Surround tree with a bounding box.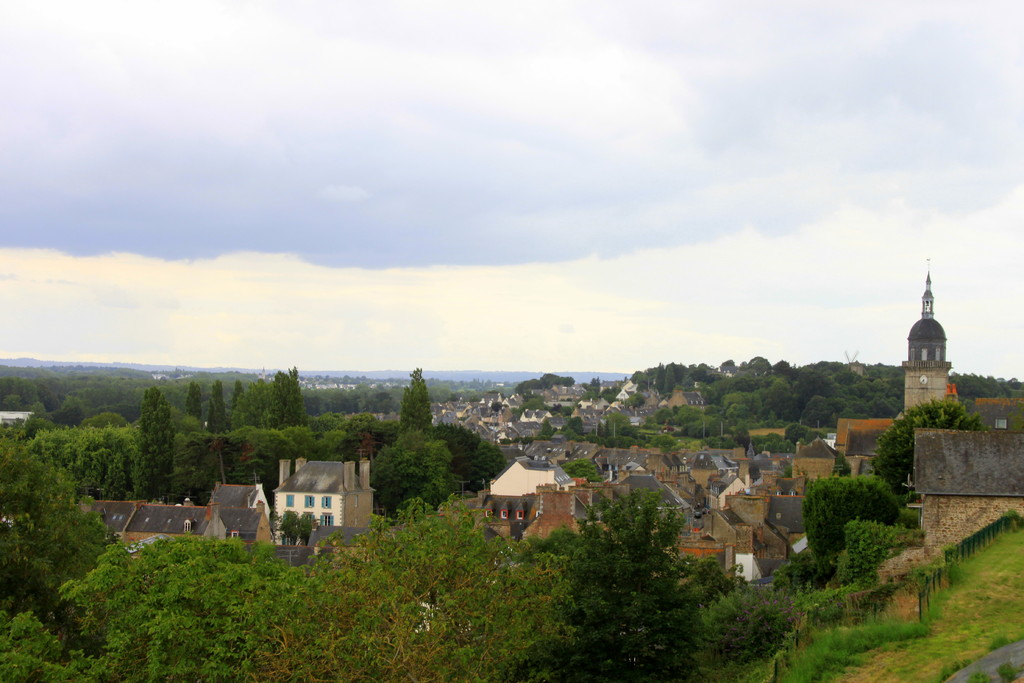
866/396/982/496.
